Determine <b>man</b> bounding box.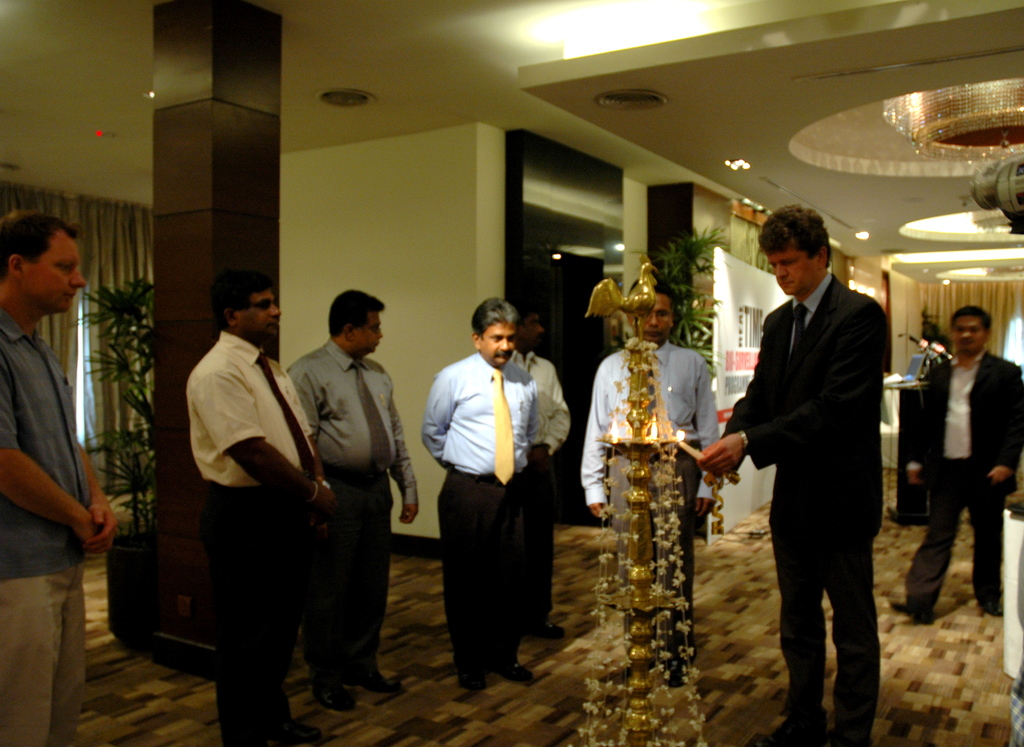
Determined: 181:267:324:746.
